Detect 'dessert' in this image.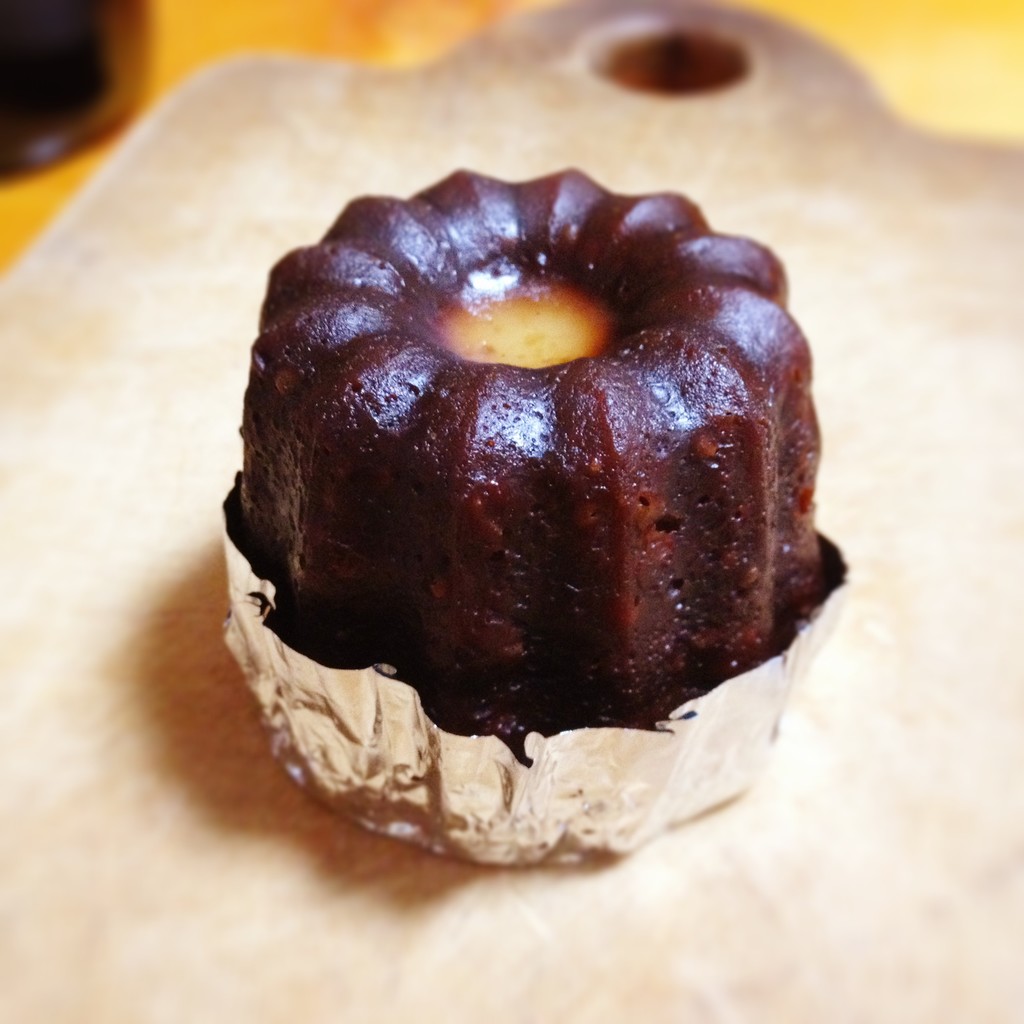
Detection: [left=207, top=177, right=820, bottom=862].
